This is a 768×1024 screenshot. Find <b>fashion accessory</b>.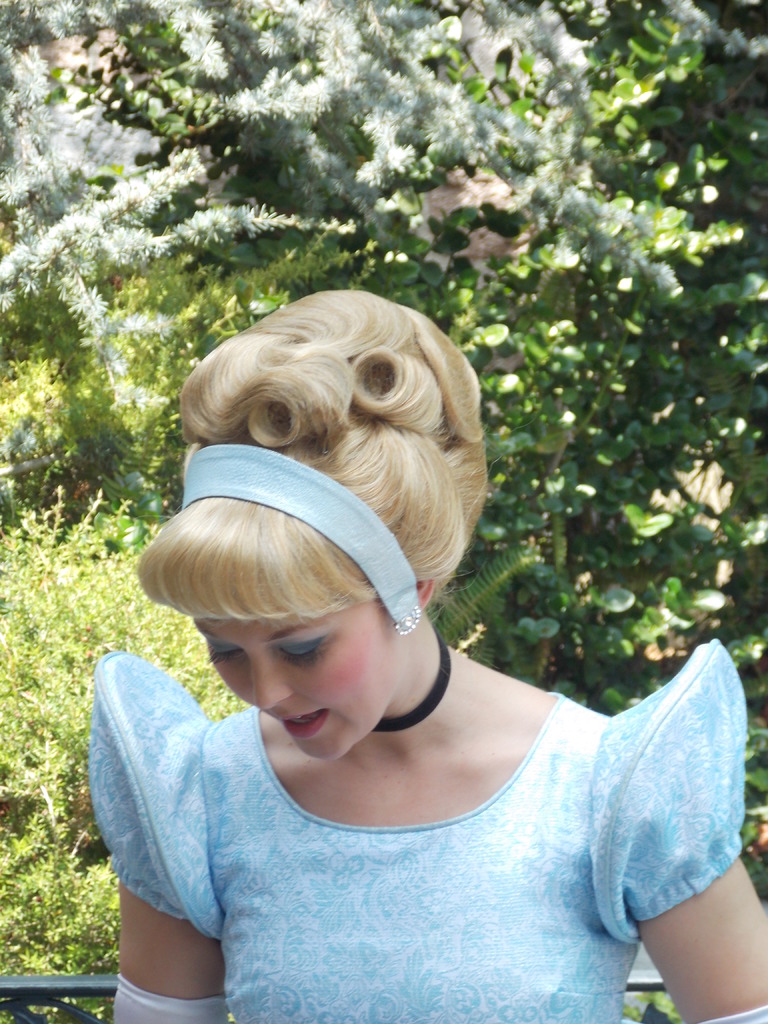
Bounding box: (x1=682, y1=1004, x2=767, y2=1023).
